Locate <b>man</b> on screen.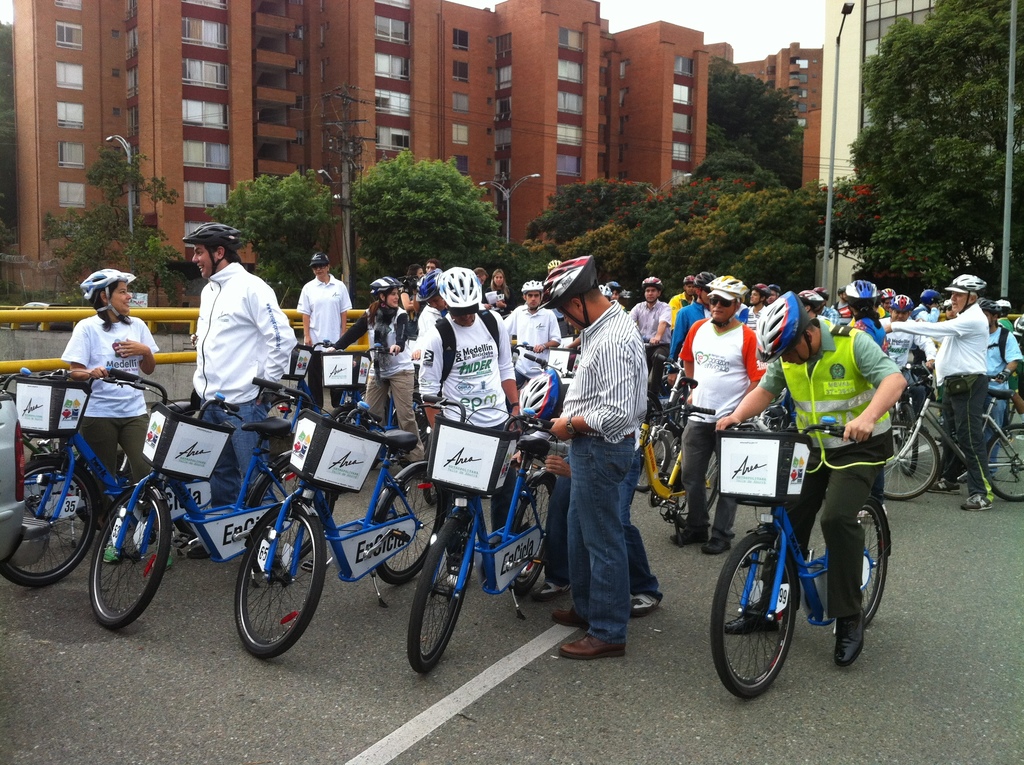
On screen at (746, 284, 769, 332).
